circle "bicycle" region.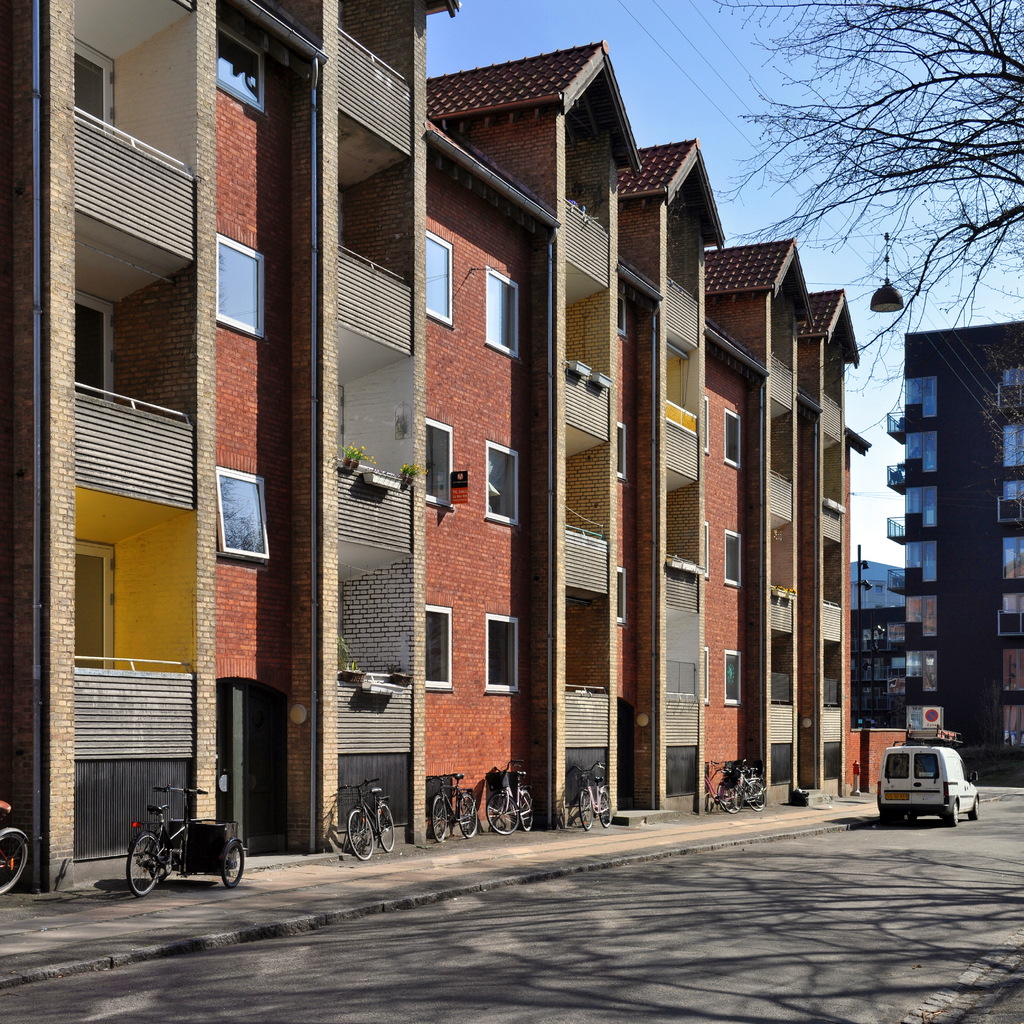
Region: <region>426, 765, 494, 850</region>.
